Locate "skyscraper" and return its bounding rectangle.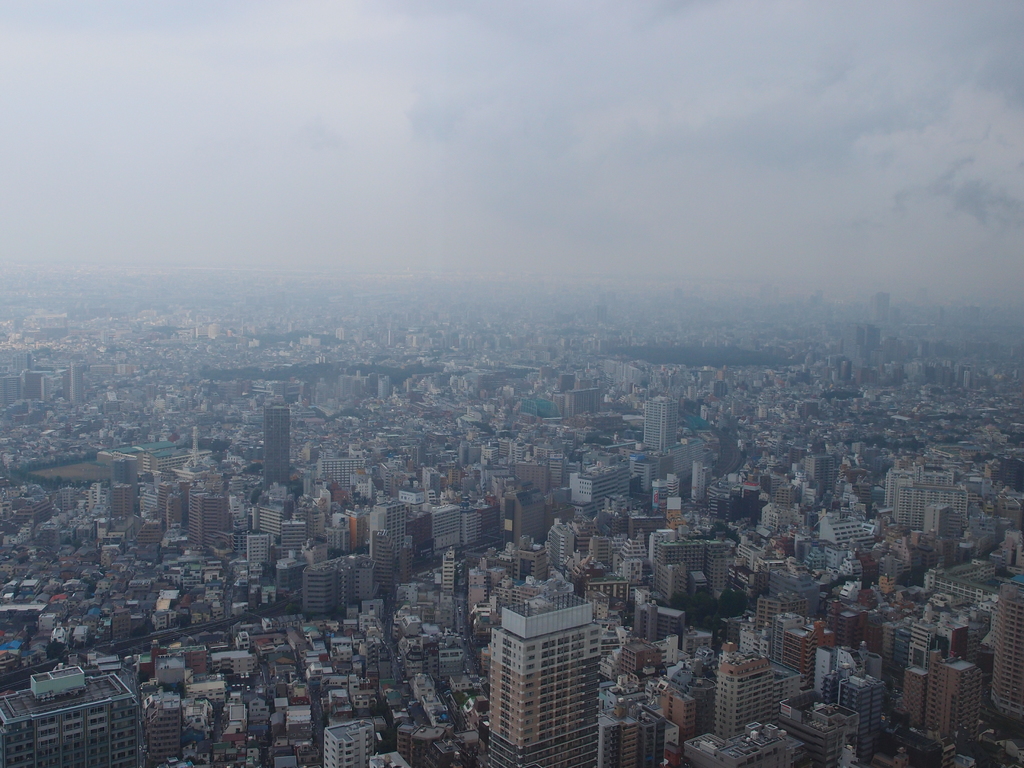
Rect(260, 408, 292, 494).
